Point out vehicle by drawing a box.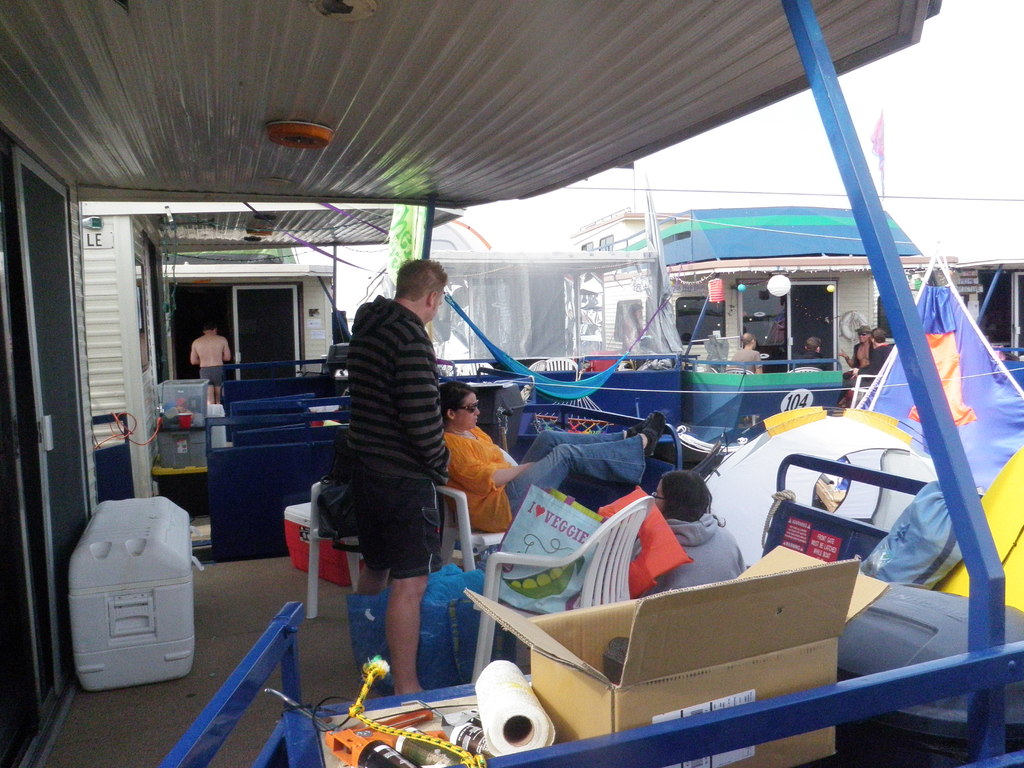
689, 276, 1023, 572.
